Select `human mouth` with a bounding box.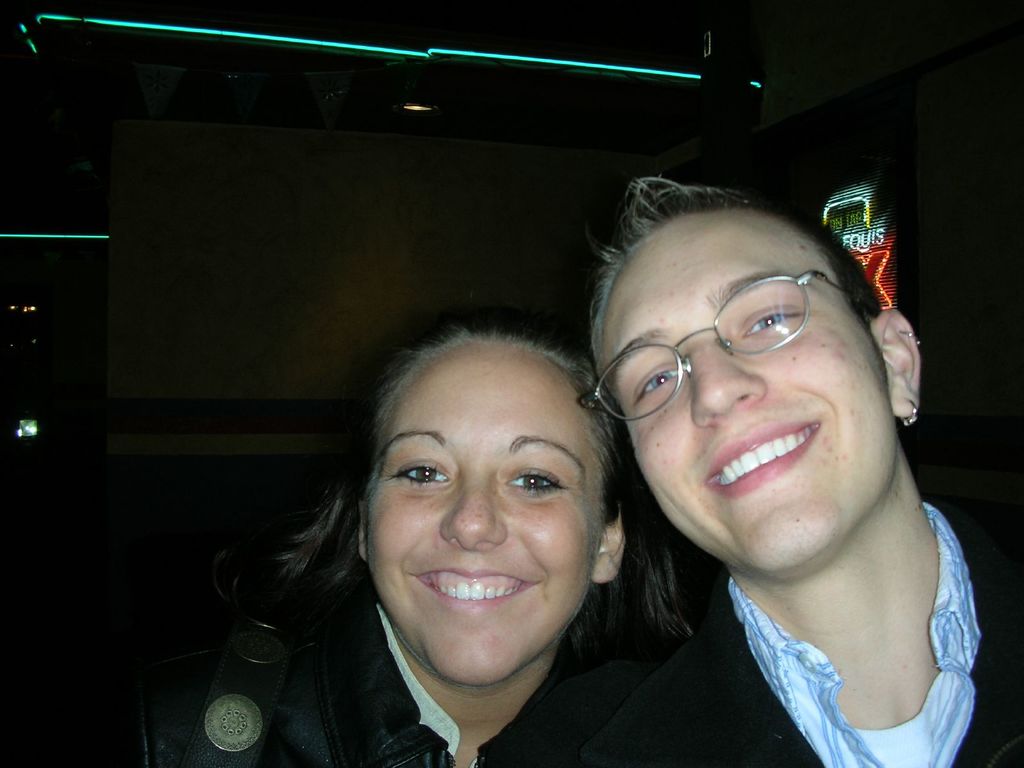
region(700, 419, 819, 498).
